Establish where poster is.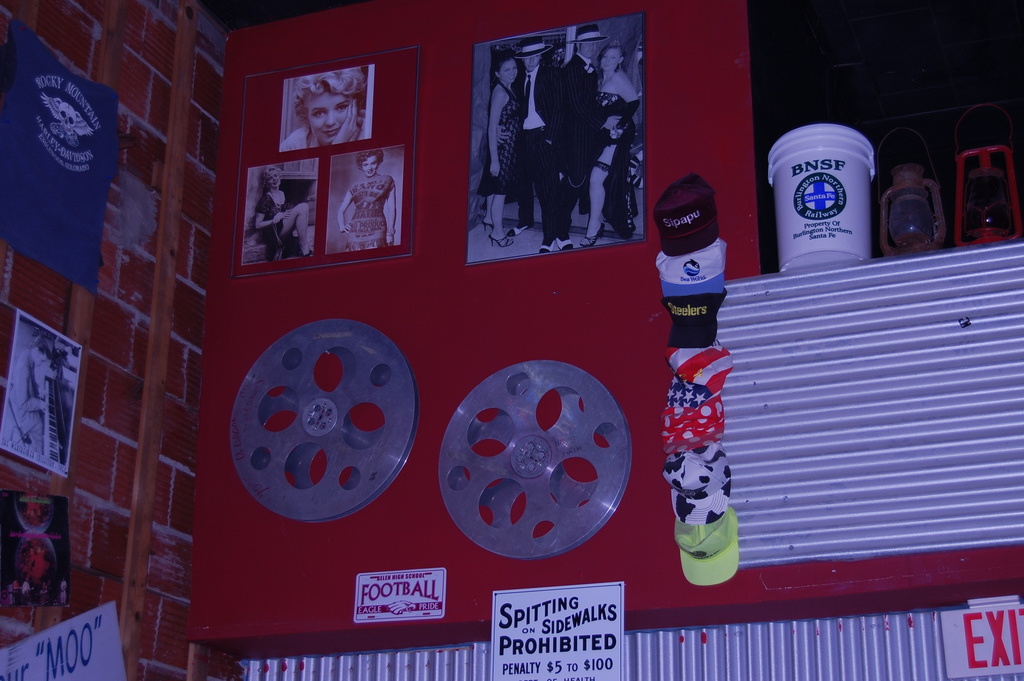
Established at [x1=322, y1=140, x2=409, y2=259].
